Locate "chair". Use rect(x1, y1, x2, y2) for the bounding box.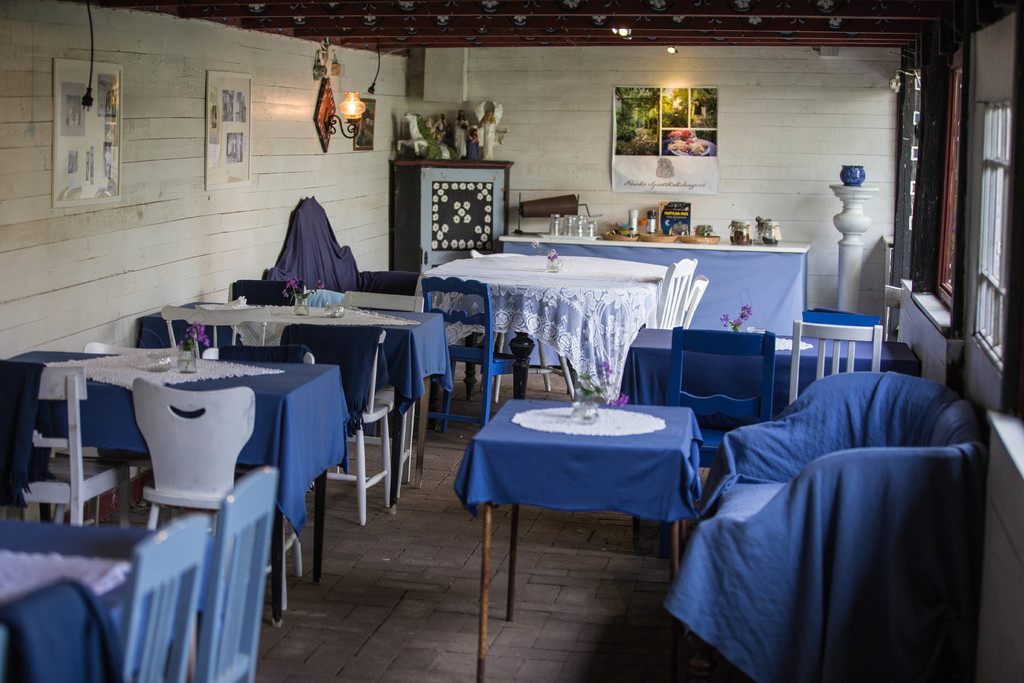
rect(669, 328, 764, 472).
